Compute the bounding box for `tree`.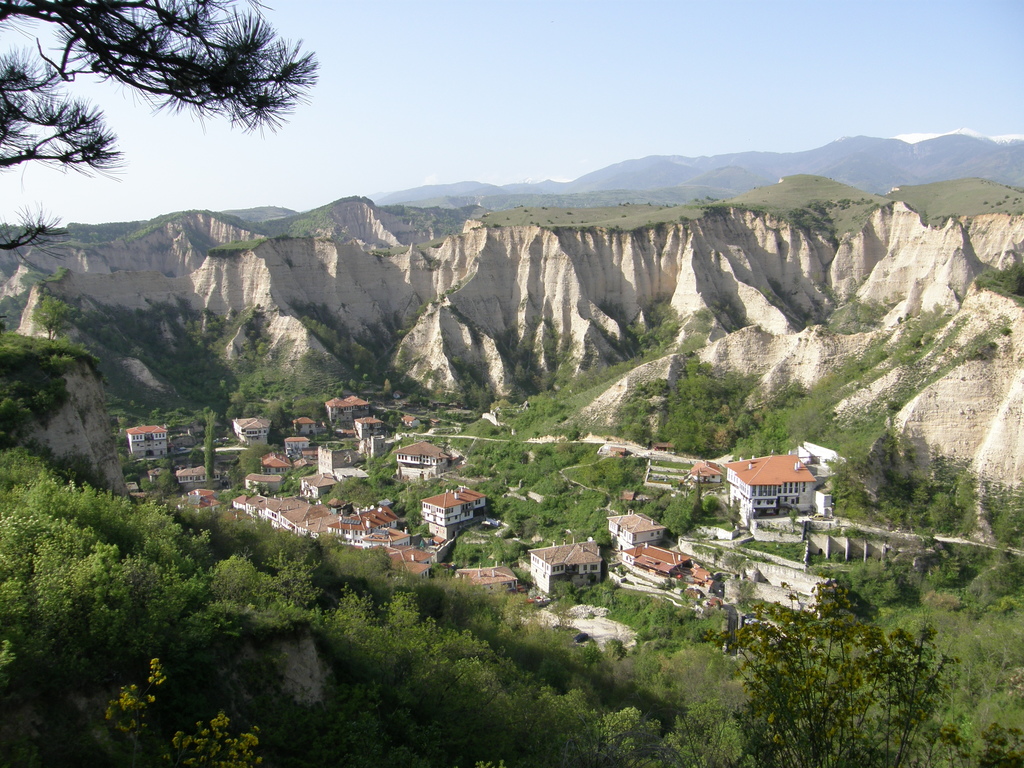
[left=0, top=0, right=313, bottom=258].
